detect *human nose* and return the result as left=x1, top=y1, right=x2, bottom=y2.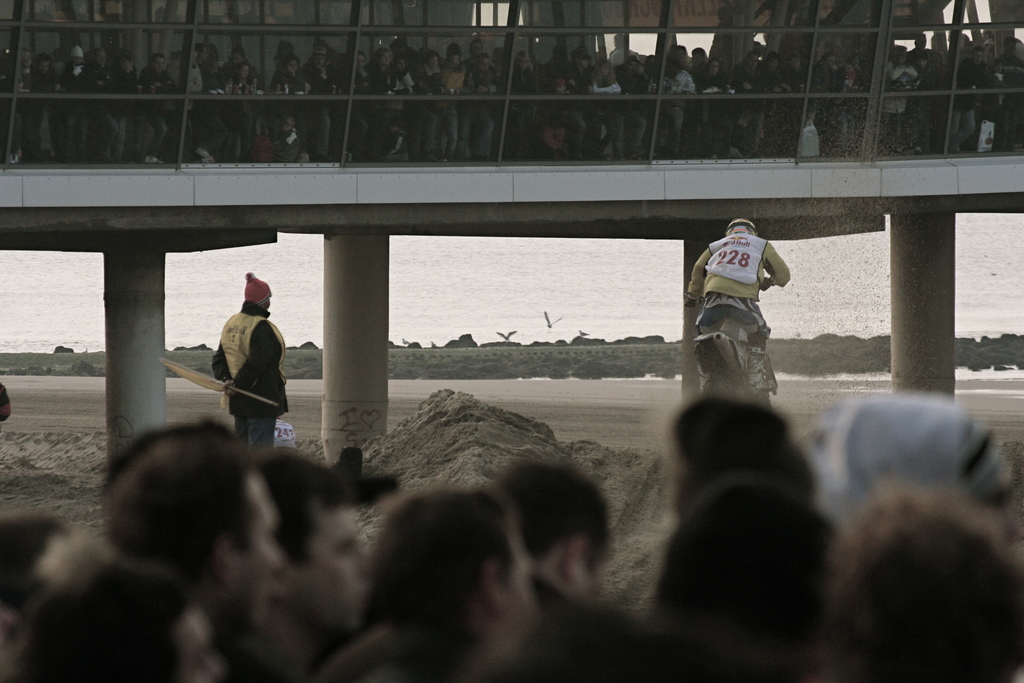
left=270, top=543, right=284, bottom=569.
